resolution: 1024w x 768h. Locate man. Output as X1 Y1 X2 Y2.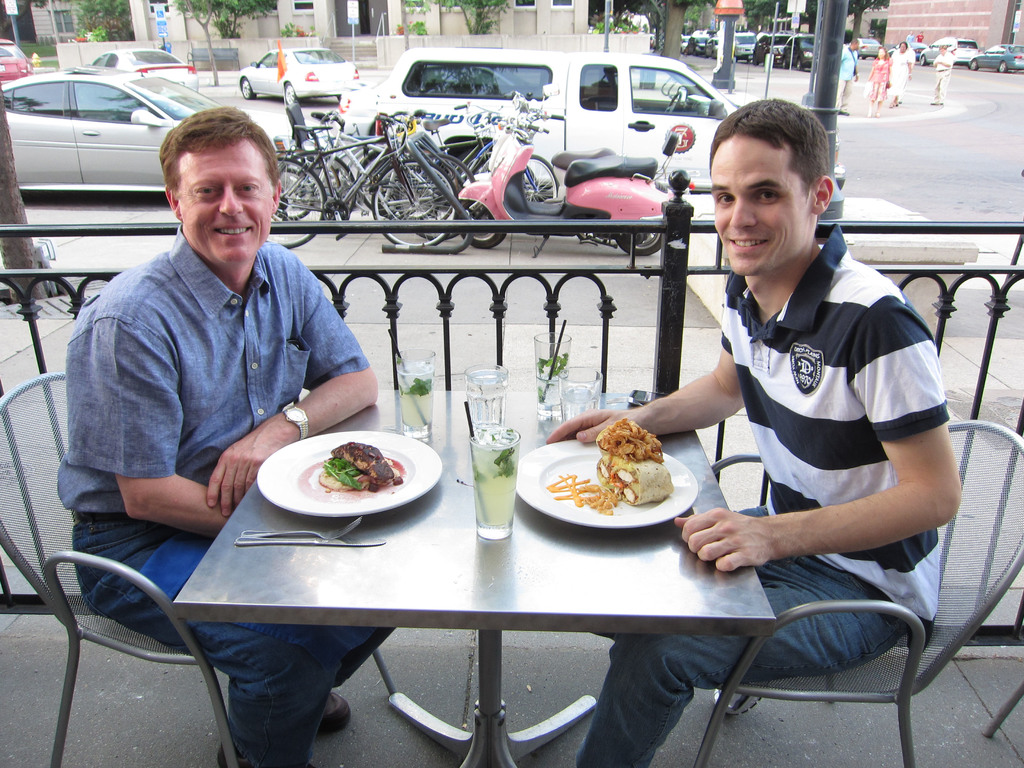
927 47 954 107.
